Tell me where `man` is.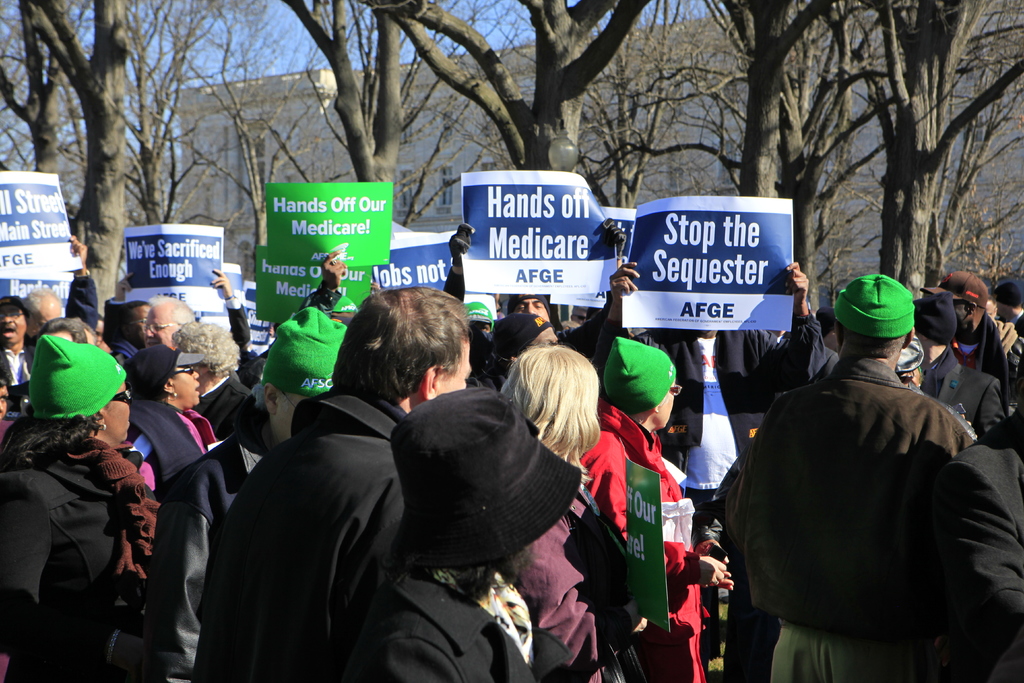
`man` is at [922,267,1023,406].
